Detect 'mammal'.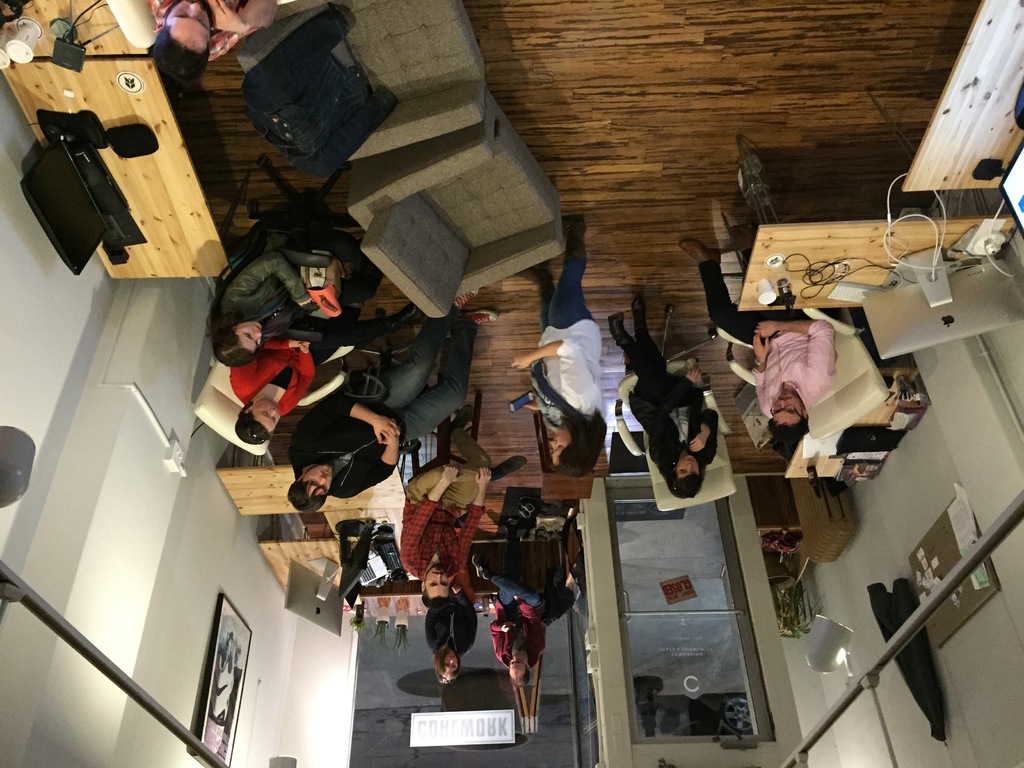
Detected at (148,0,282,87).
